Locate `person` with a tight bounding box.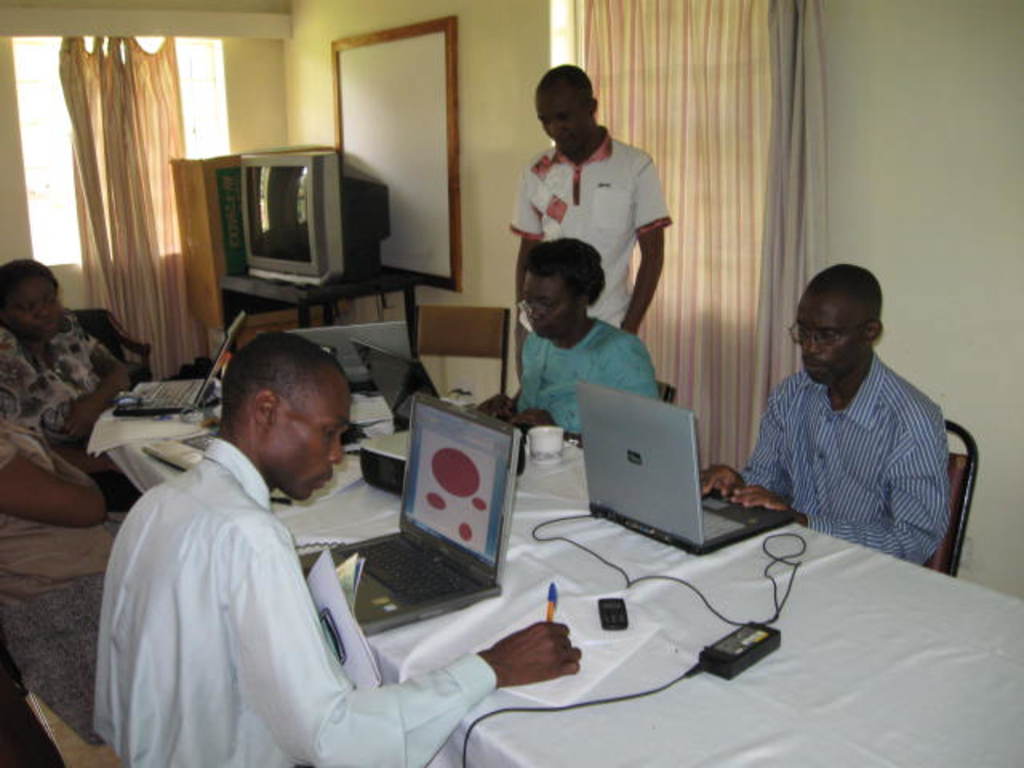
{"left": 94, "top": 328, "right": 581, "bottom": 766}.
